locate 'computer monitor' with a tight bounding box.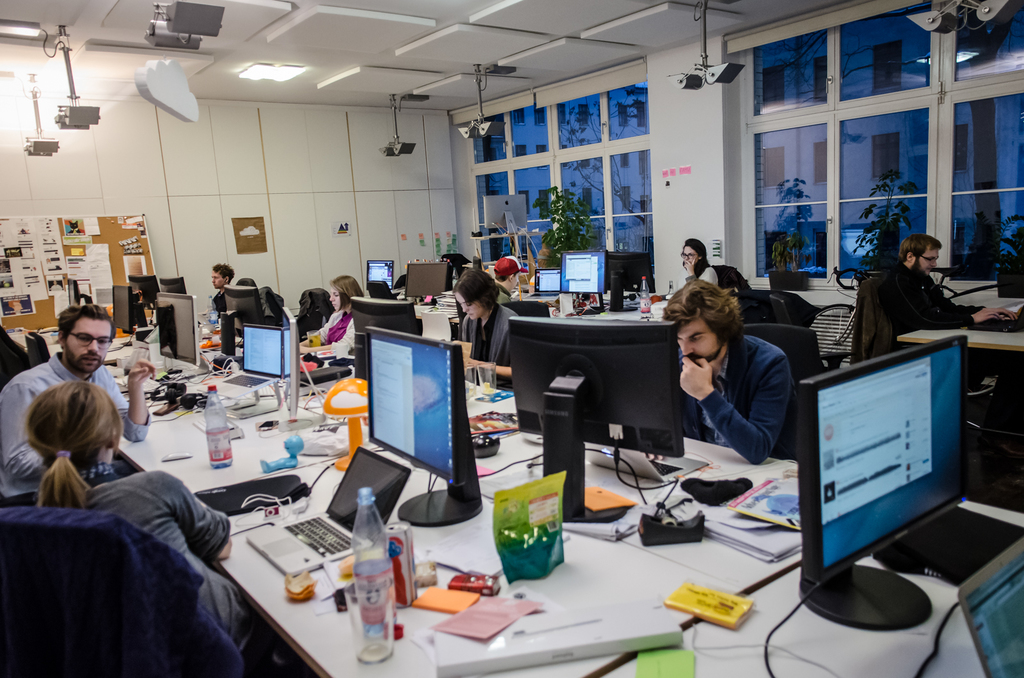
bbox=(561, 248, 605, 310).
